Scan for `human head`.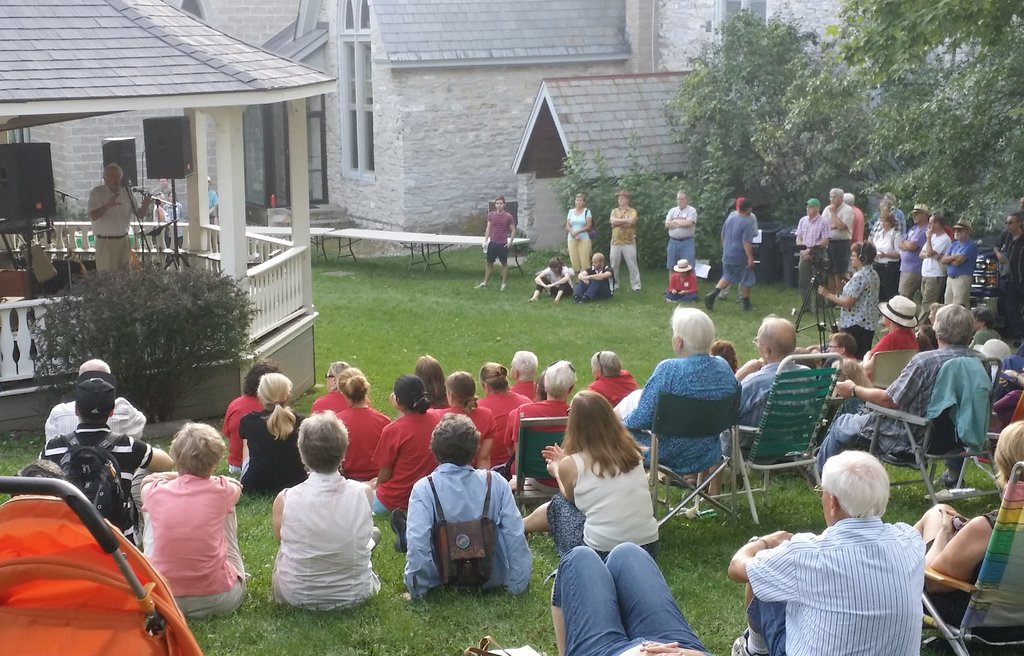
Scan result: [left=849, top=239, right=875, bottom=273].
